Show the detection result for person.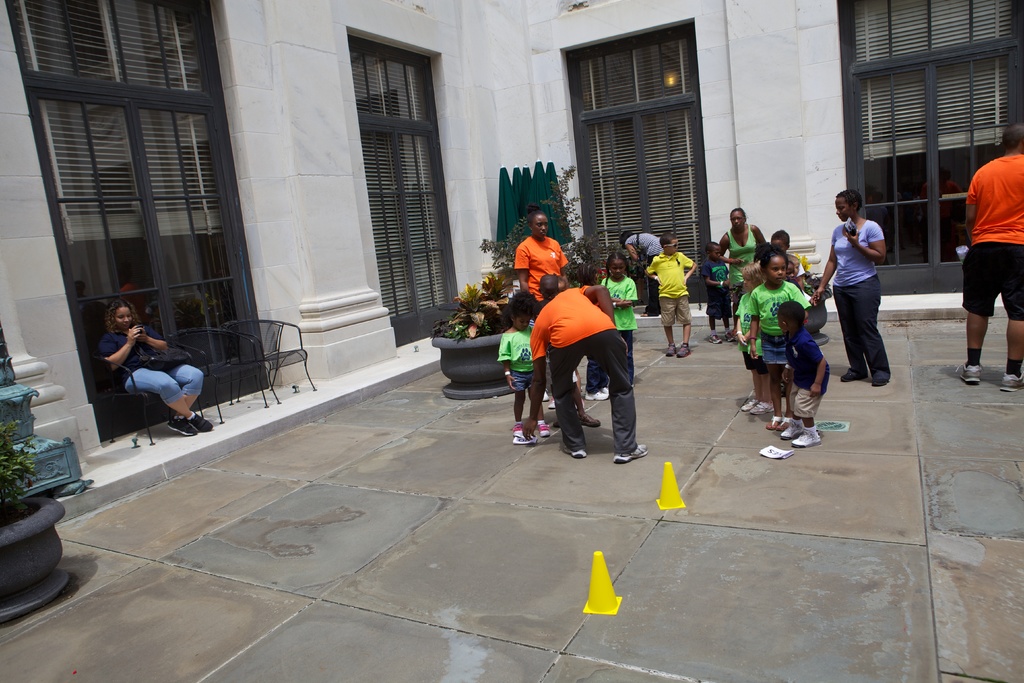
963 121 1023 394.
